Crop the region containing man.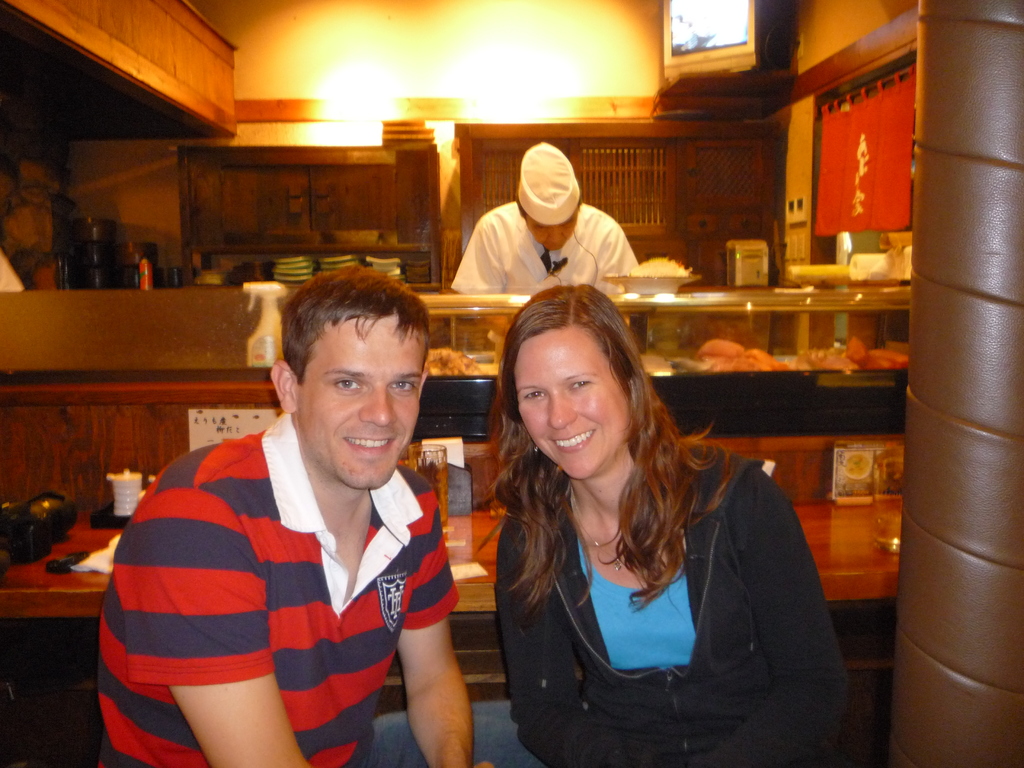
Crop region: {"left": 104, "top": 262, "right": 545, "bottom": 767}.
